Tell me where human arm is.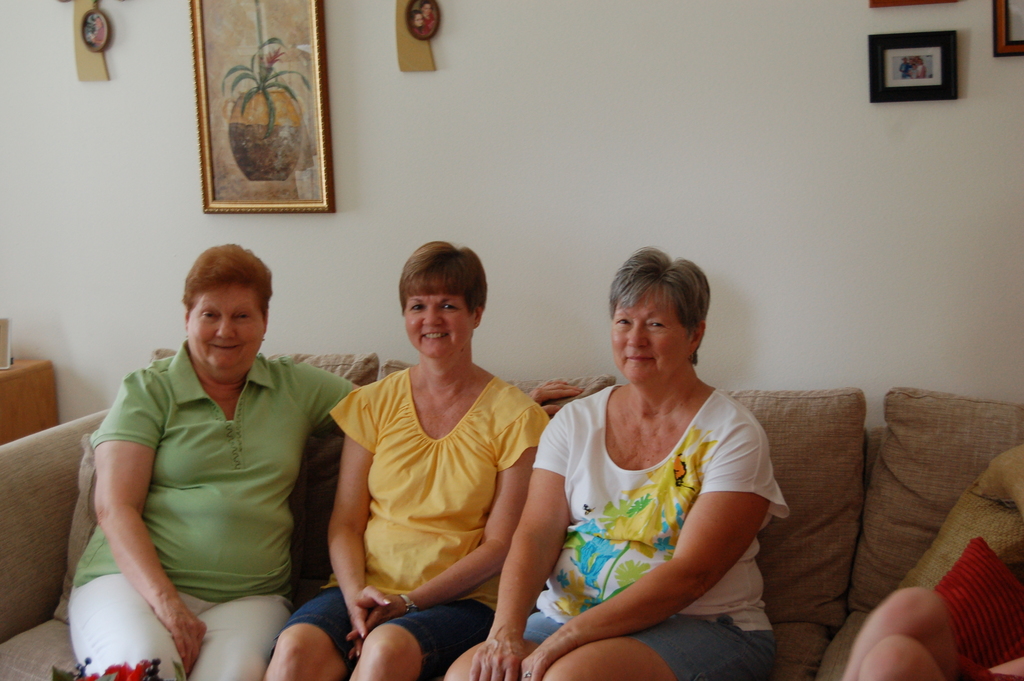
human arm is at select_region(61, 409, 160, 677).
